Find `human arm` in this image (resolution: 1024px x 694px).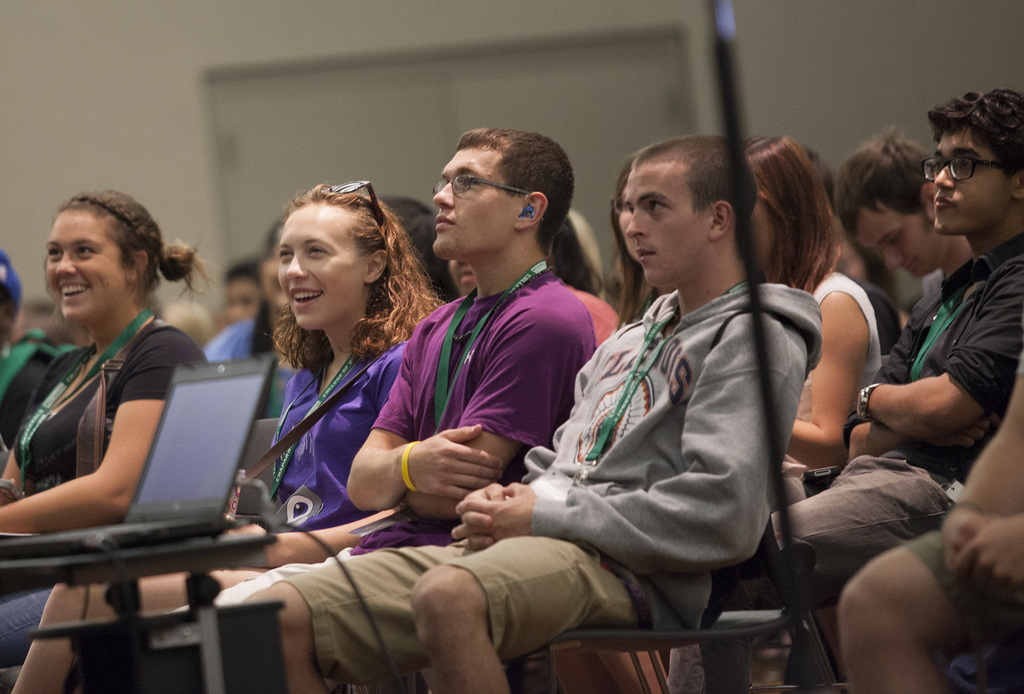
bbox(347, 350, 412, 523).
